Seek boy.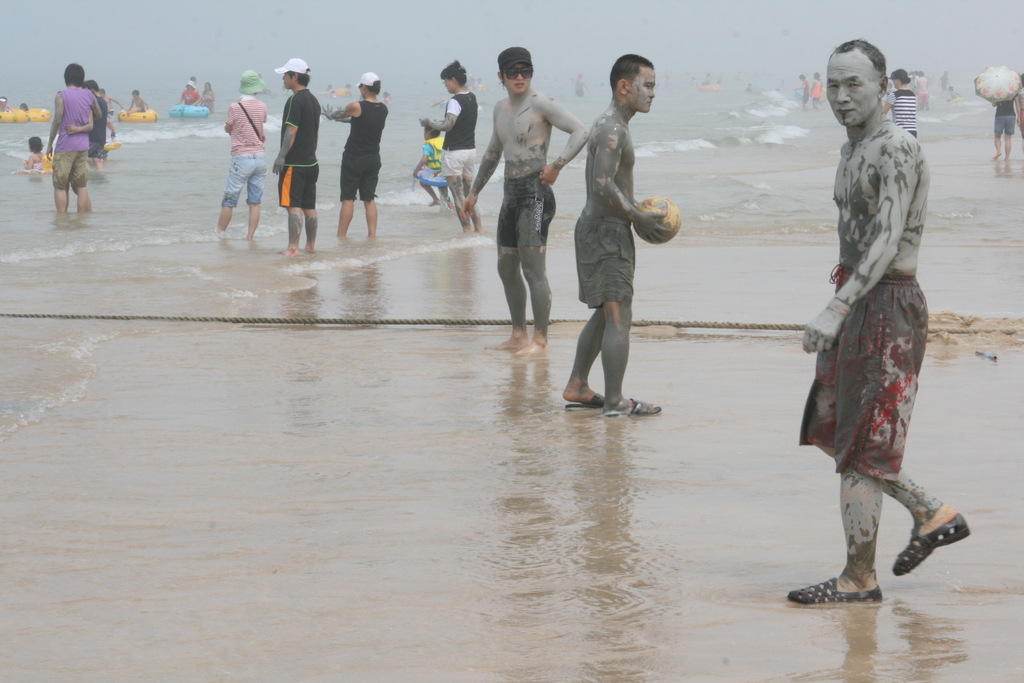
bbox(459, 44, 591, 354).
